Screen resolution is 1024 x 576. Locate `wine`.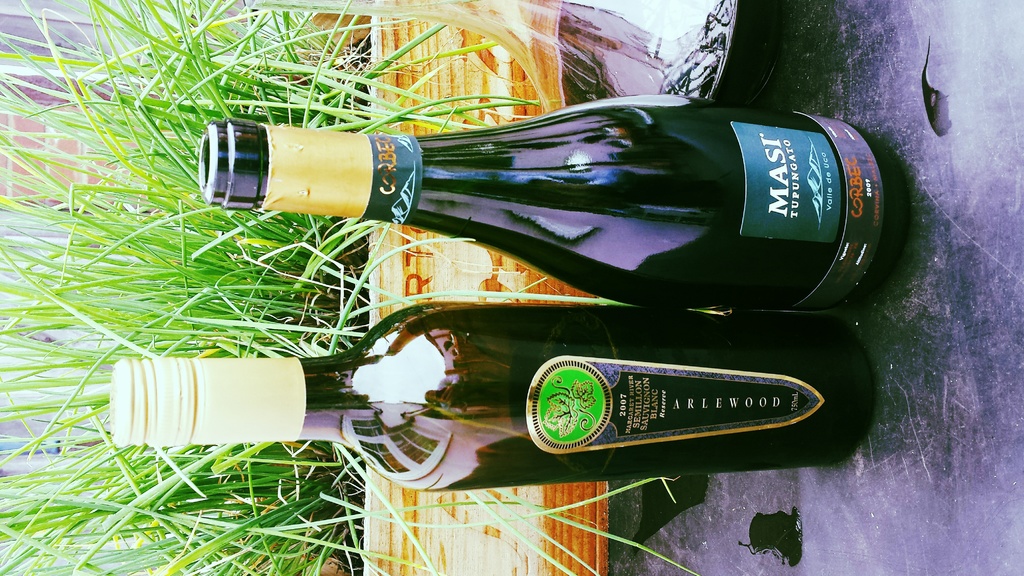
detection(111, 298, 876, 490).
